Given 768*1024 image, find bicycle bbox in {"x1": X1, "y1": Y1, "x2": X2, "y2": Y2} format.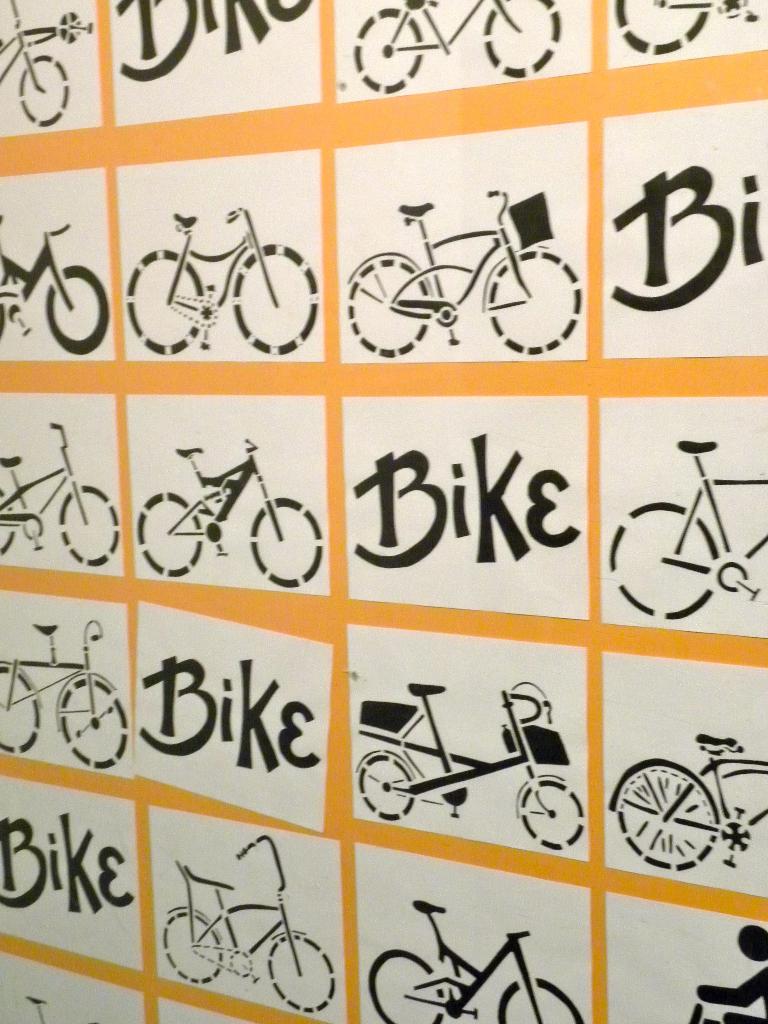
{"x1": 611, "y1": 438, "x2": 767, "y2": 618}.
